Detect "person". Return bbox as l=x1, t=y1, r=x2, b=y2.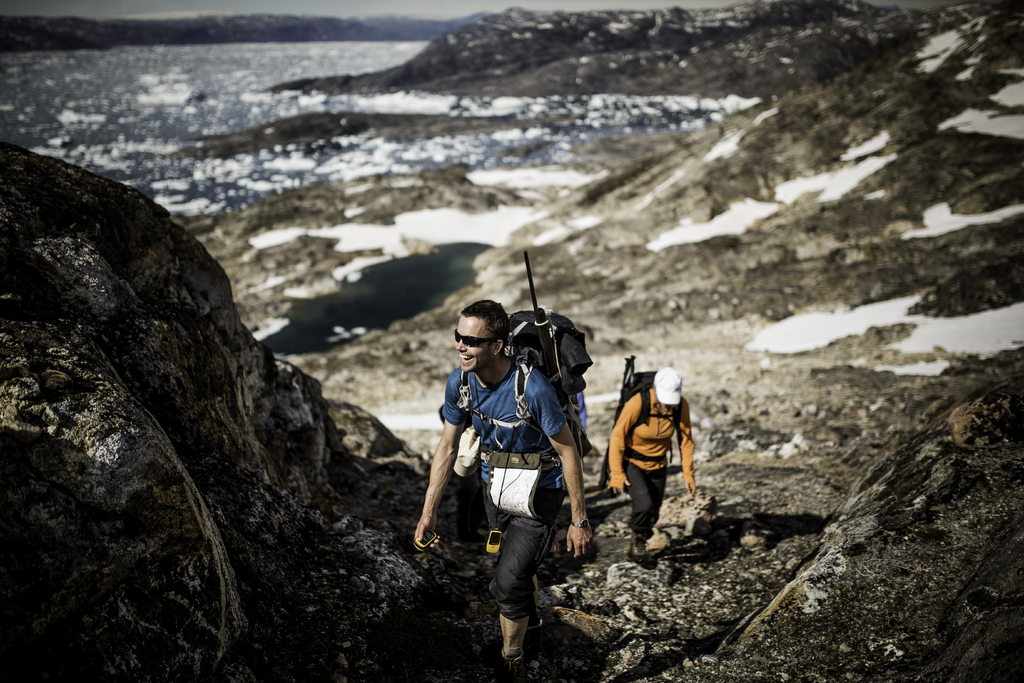
l=619, t=353, r=699, b=541.
